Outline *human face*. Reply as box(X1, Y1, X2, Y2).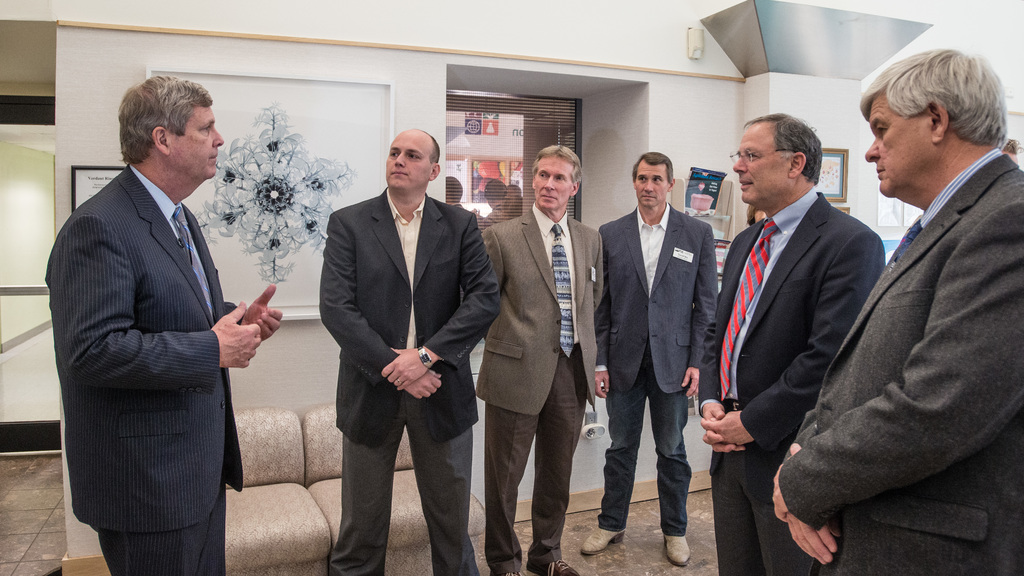
box(528, 155, 575, 211).
